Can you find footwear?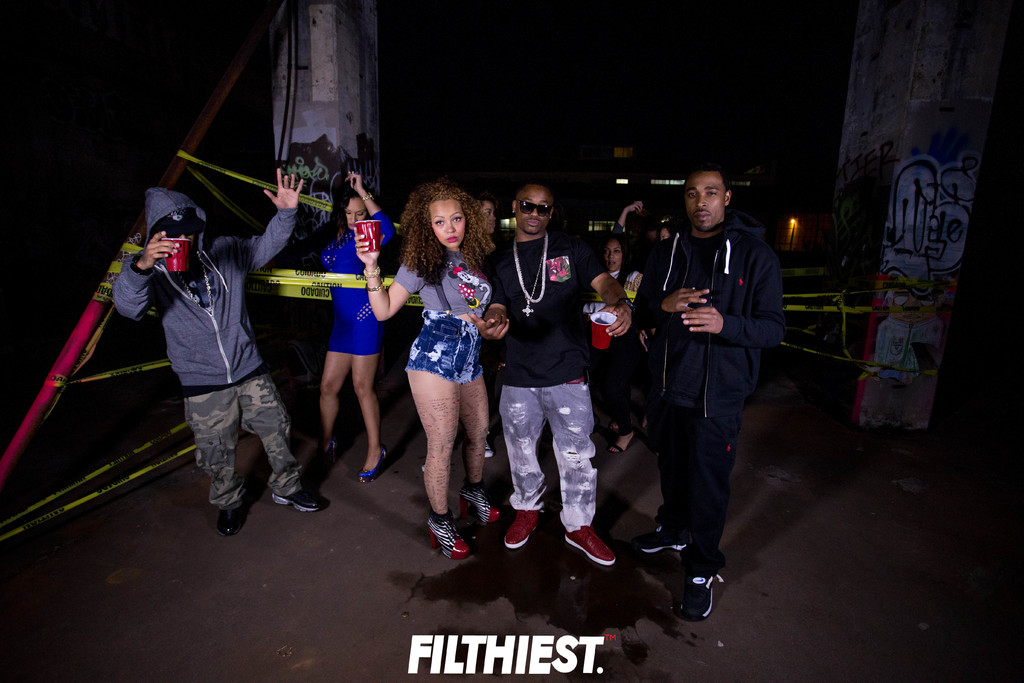
Yes, bounding box: region(307, 436, 337, 462).
